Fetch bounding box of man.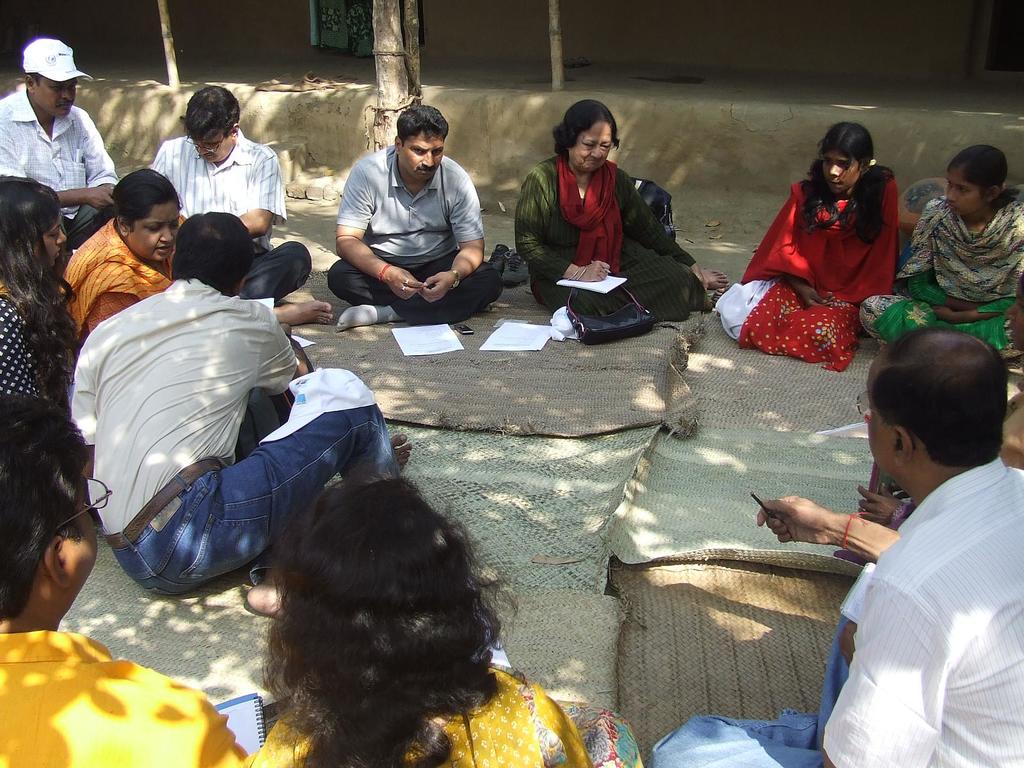
Bbox: <region>319, 104, 497, 330</region>.
